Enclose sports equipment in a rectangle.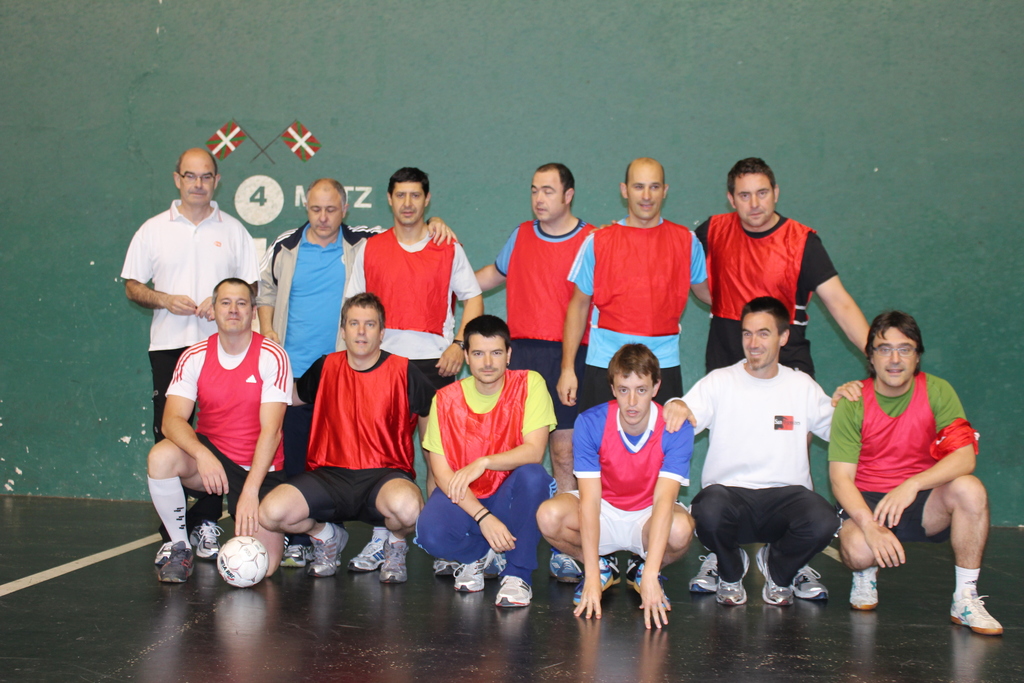
(x1=346, y1=524, x2=383, y2=572).
